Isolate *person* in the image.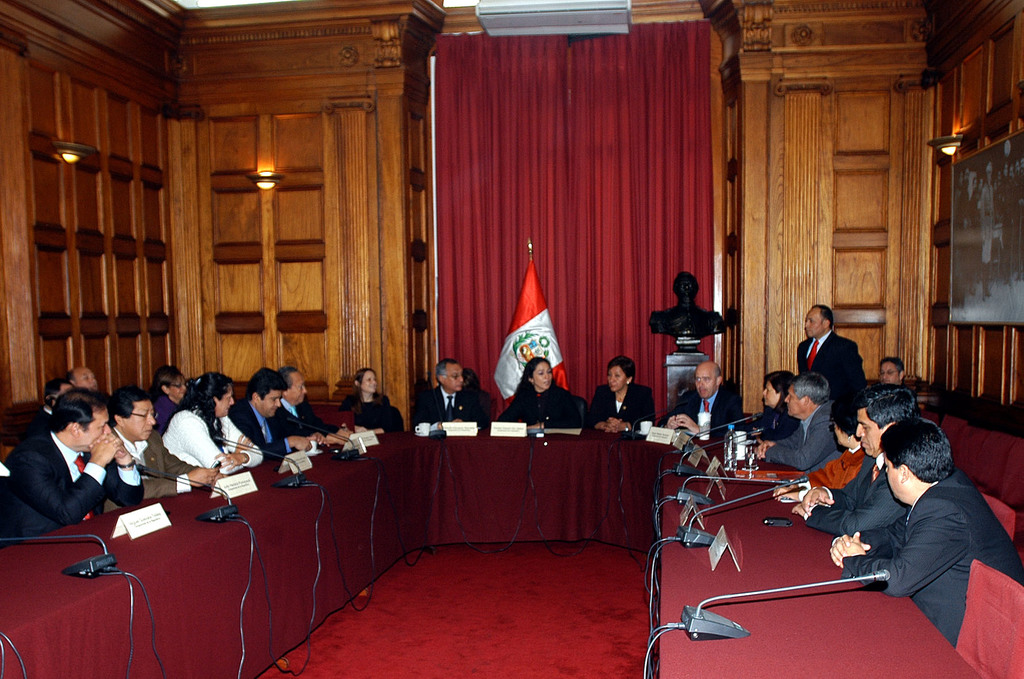
Isolated region: bbox(339, 366, 395, 429).
